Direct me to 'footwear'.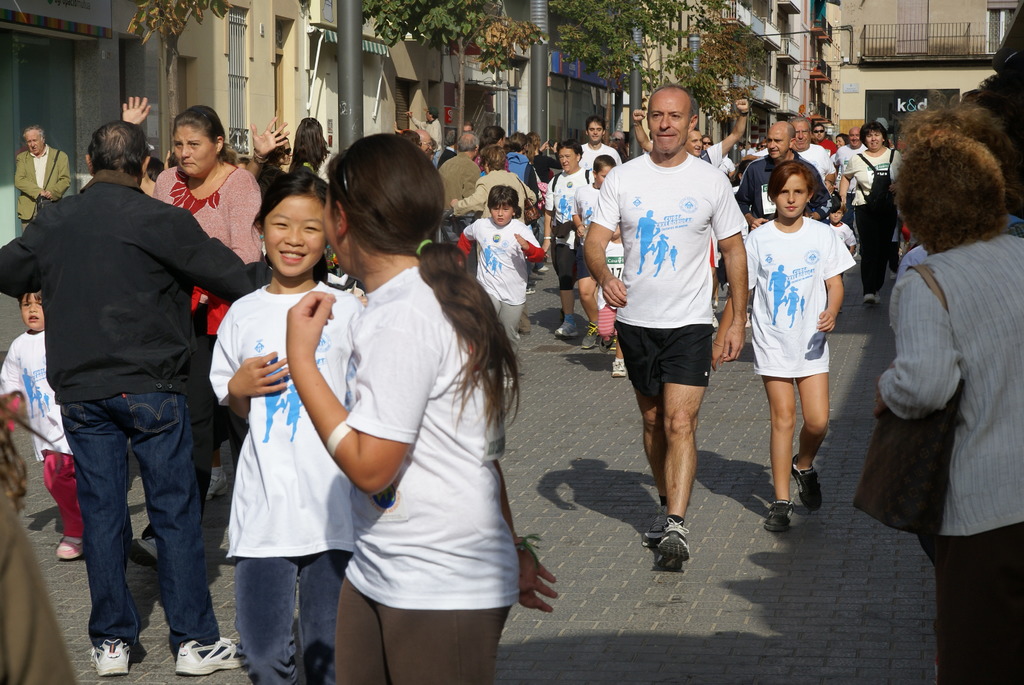
Direction: 530/275/541/280.
